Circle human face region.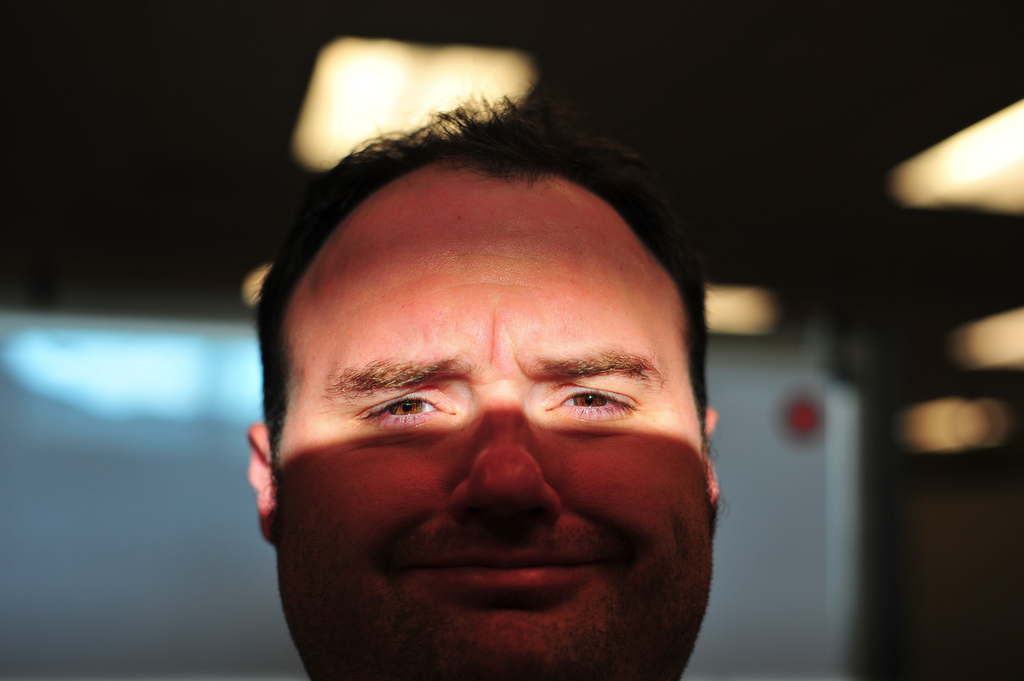
Region: [278,184,716,680].
